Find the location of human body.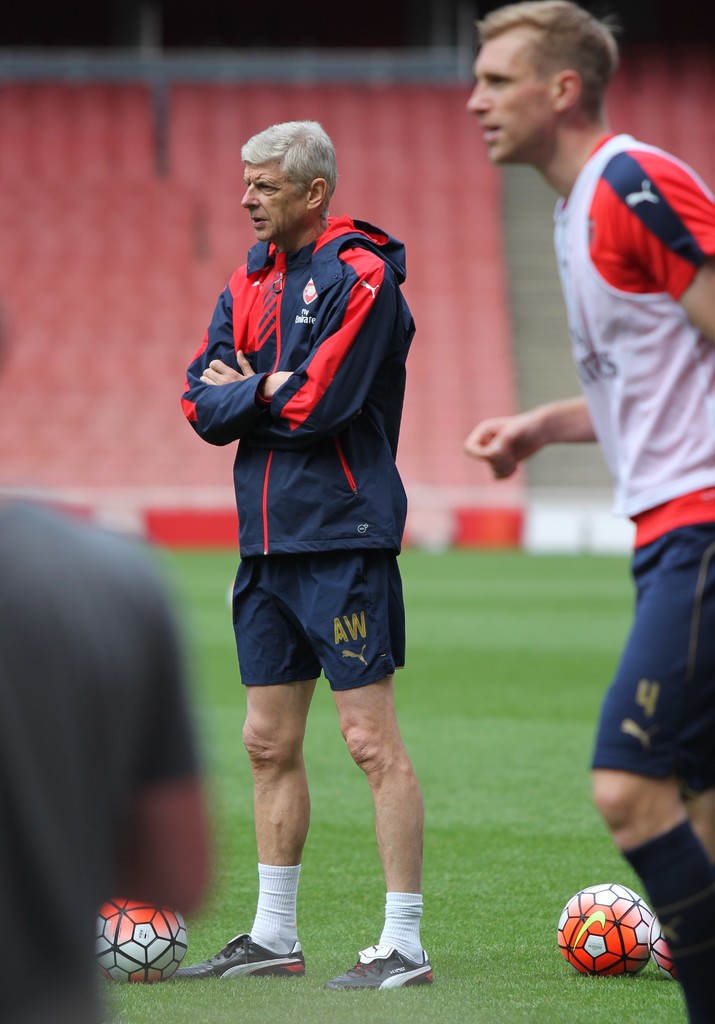
Location: bbox(459, 131, 714, 1023).
